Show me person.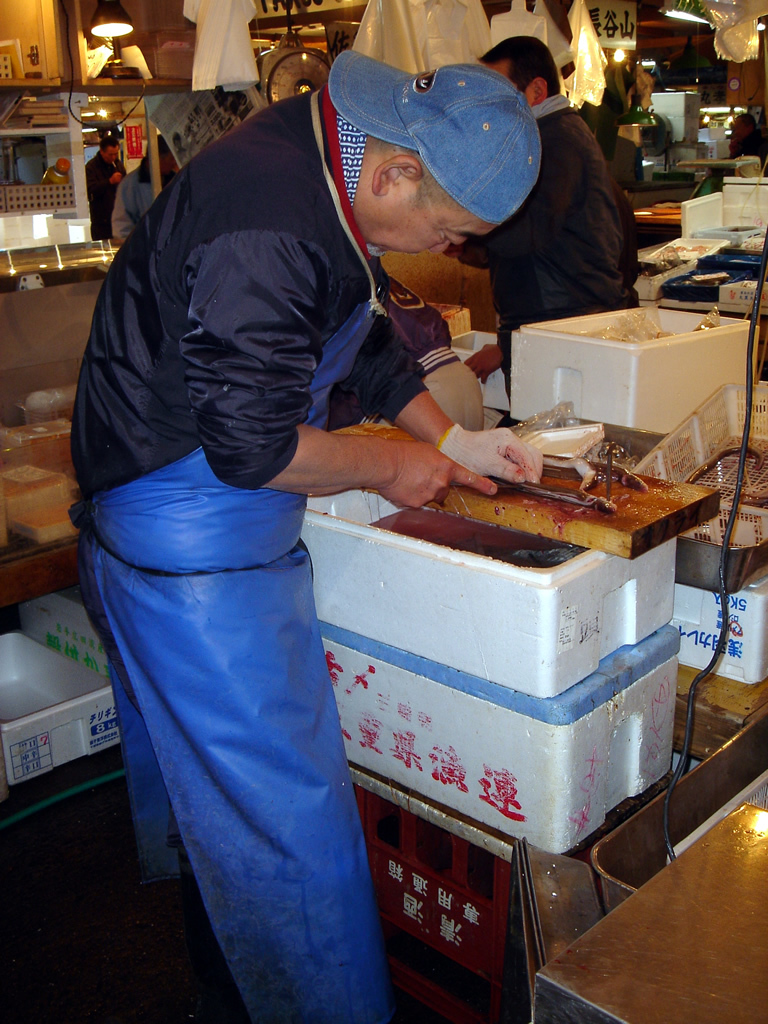
person is here: rect(432, 29, 641, 478).
